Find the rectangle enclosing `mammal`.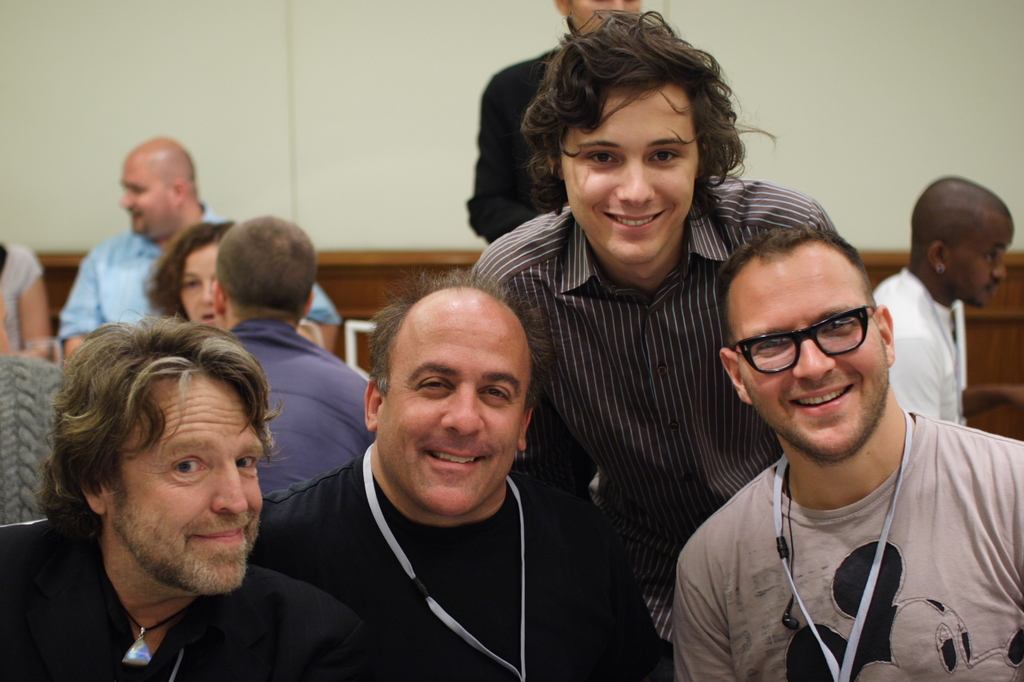
select_region(869, 174, 1014, 425).
